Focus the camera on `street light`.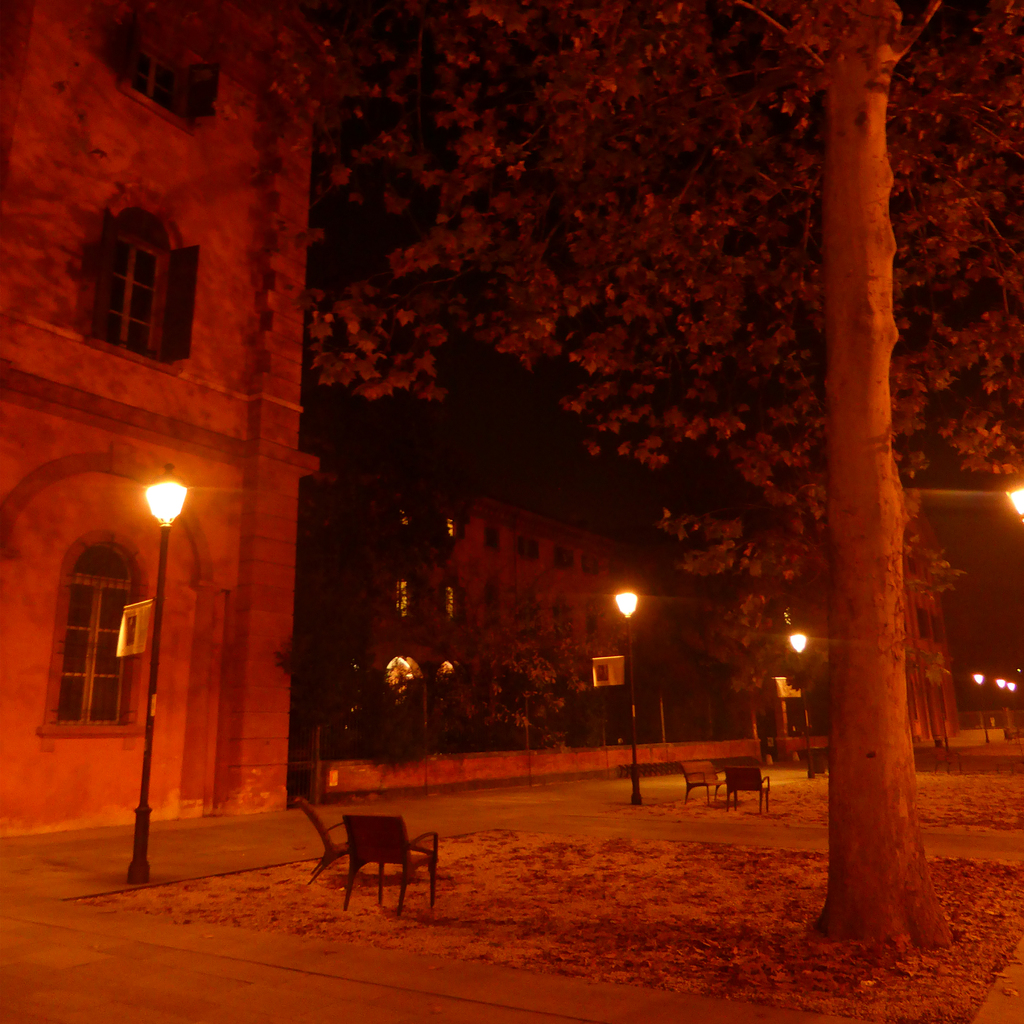
Focus region: [967, 668, 989, 741].
